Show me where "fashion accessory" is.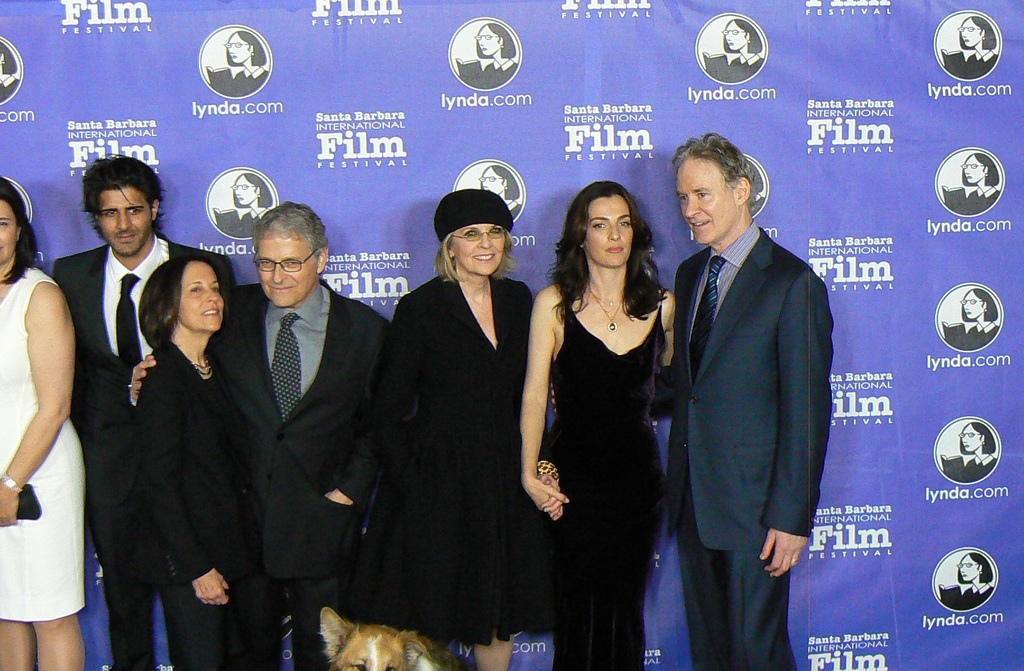
"fashion accessory" is at 249, 51, 257, 59.
